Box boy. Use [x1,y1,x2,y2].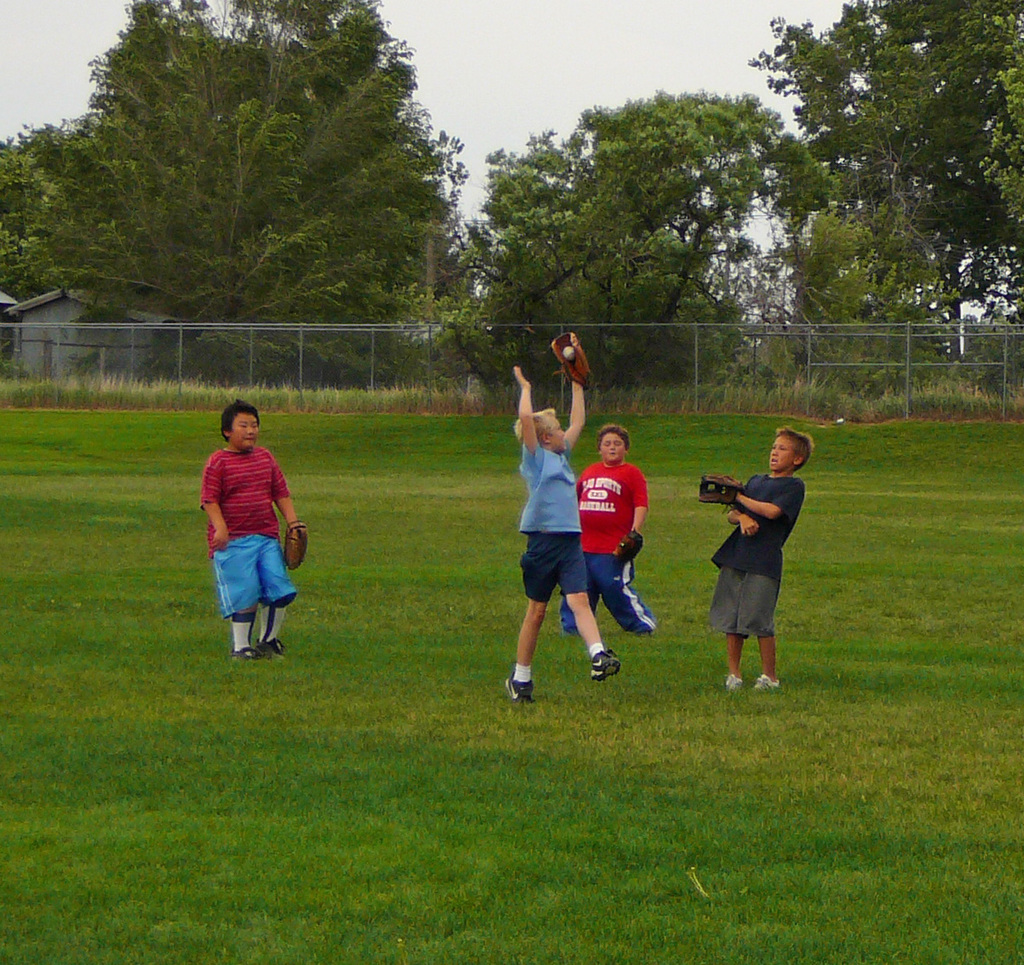
[717,417,811,691].
